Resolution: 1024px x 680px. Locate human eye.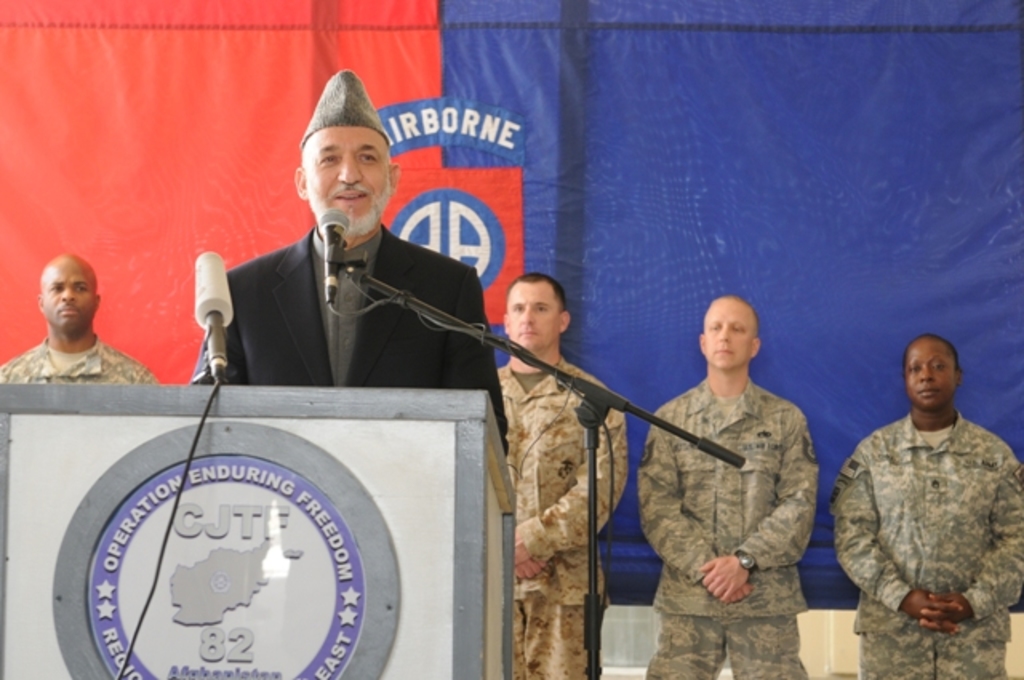
(538, 302, 552, 315).
